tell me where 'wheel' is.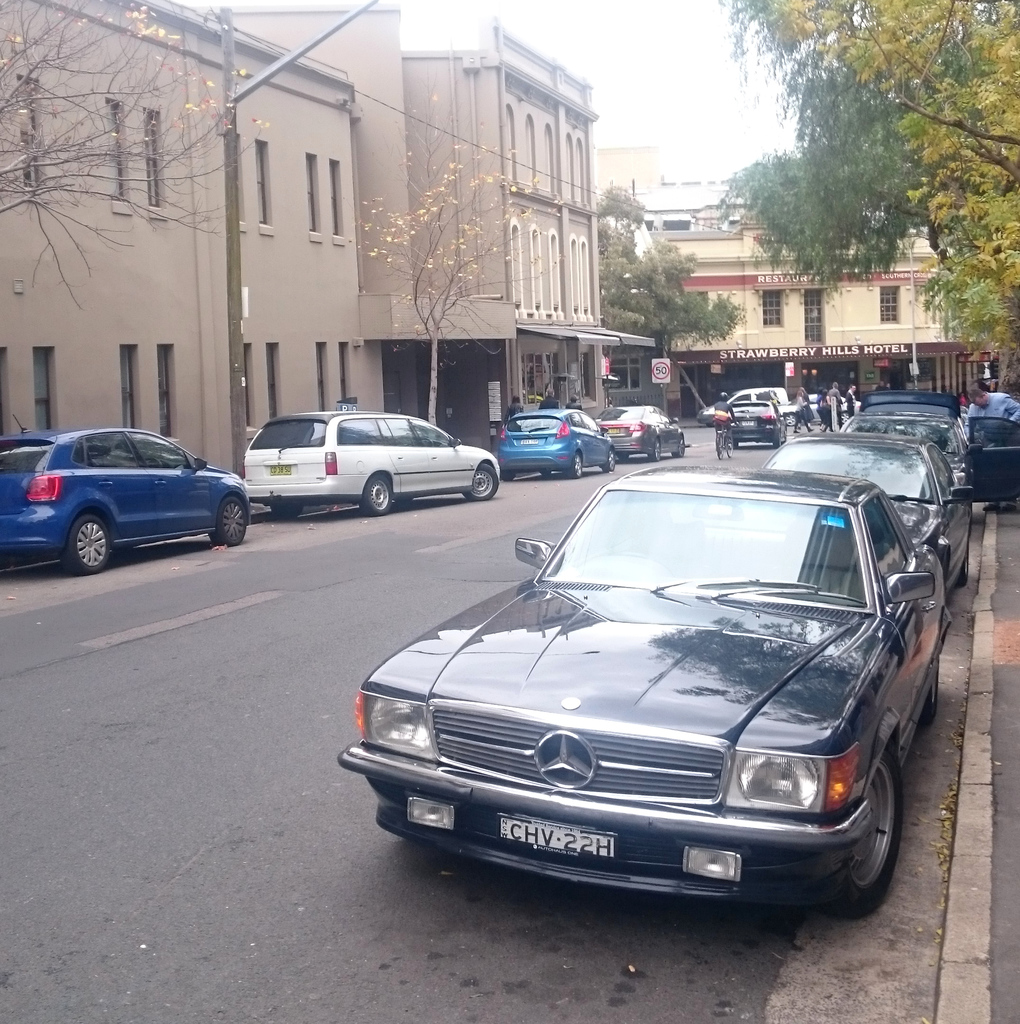
'wheel' is at [955, 531, 971, 587].
